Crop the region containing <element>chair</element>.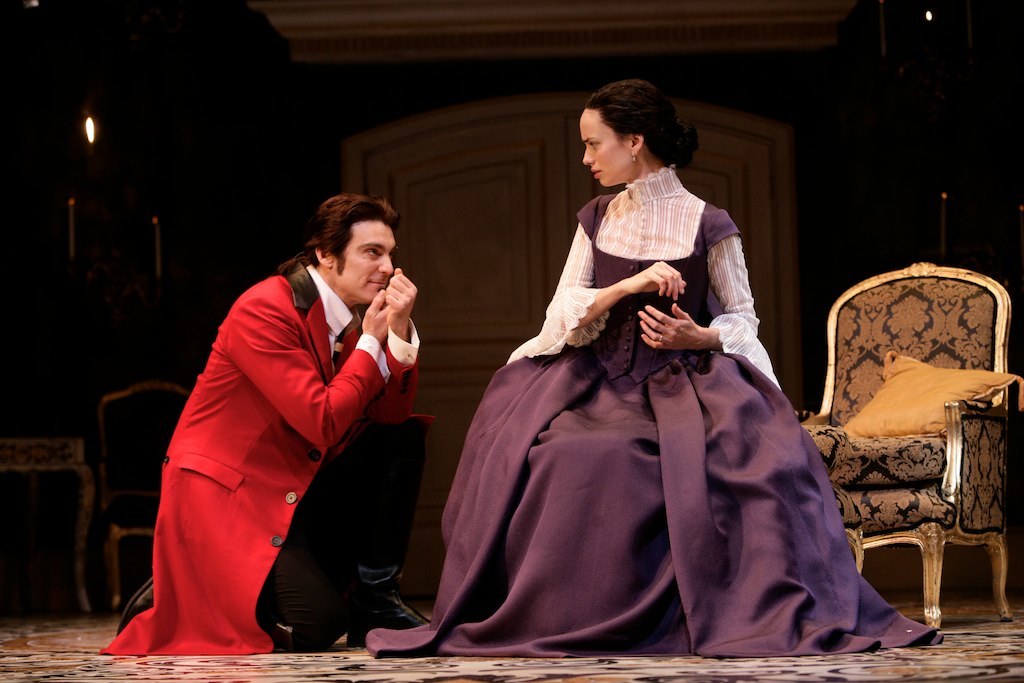
Crop region: {"left": 98, "top": 378, "right": 186, "bottom": 607}.
